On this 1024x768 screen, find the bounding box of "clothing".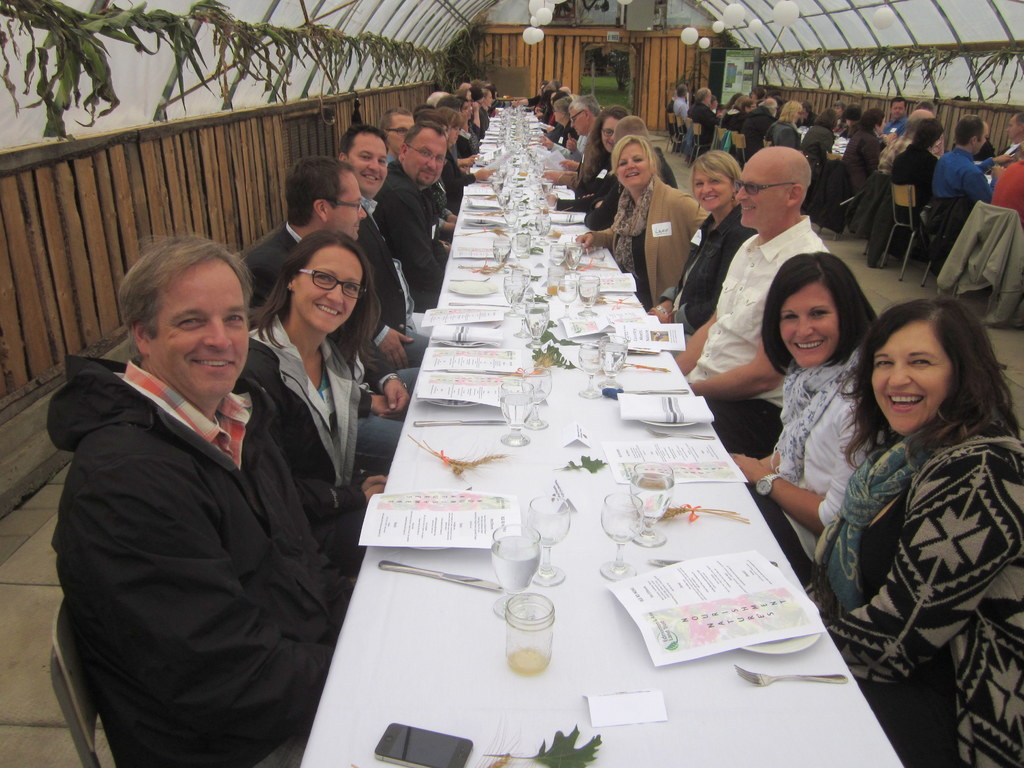
Bounding box: [556,152,620,230].
